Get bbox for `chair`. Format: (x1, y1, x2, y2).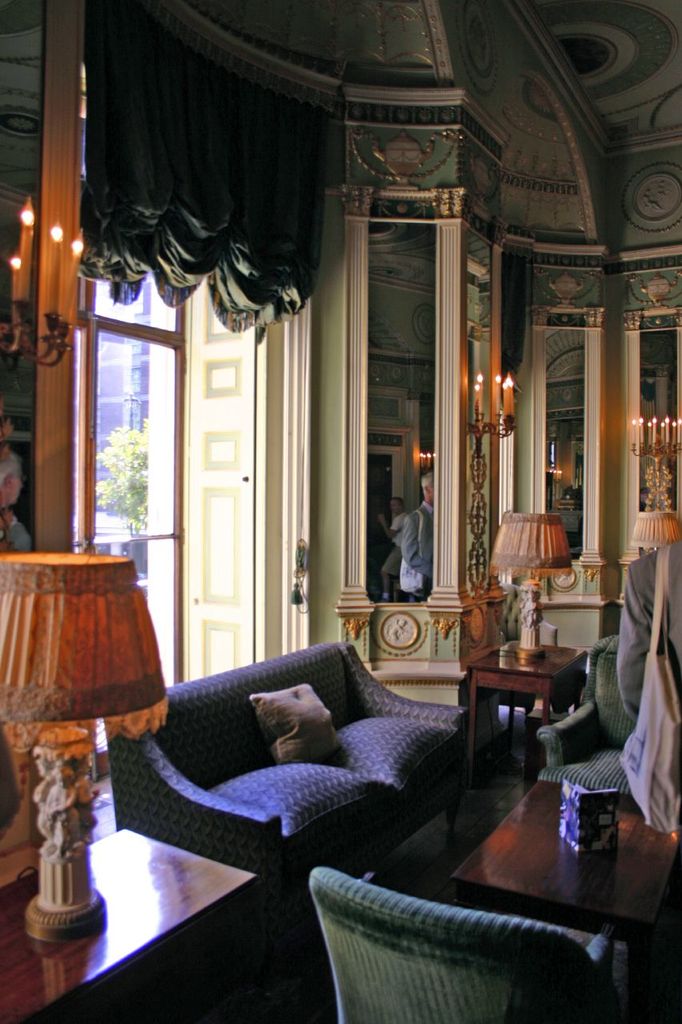
(308, 866, 632, 1023).
